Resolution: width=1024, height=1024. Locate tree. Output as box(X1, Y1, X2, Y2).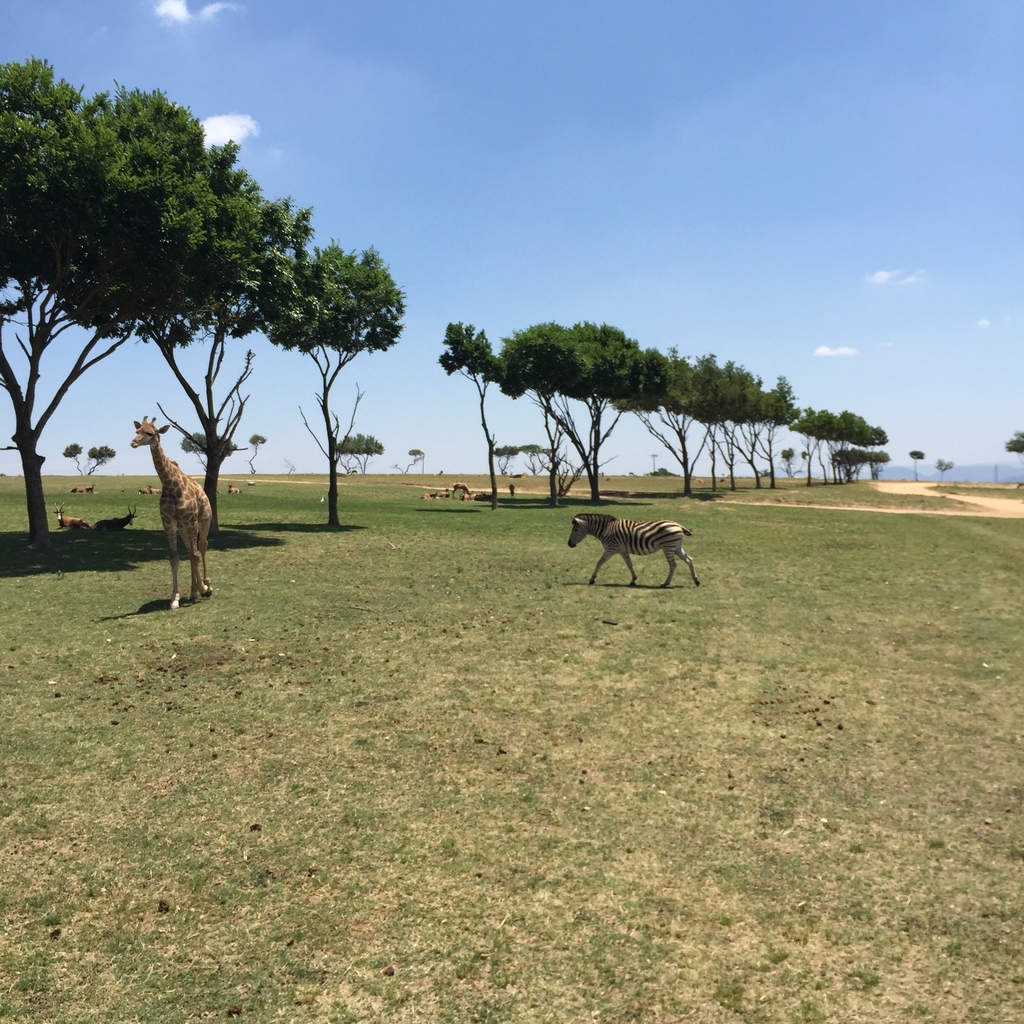
box(331, 435, 387, 487).
